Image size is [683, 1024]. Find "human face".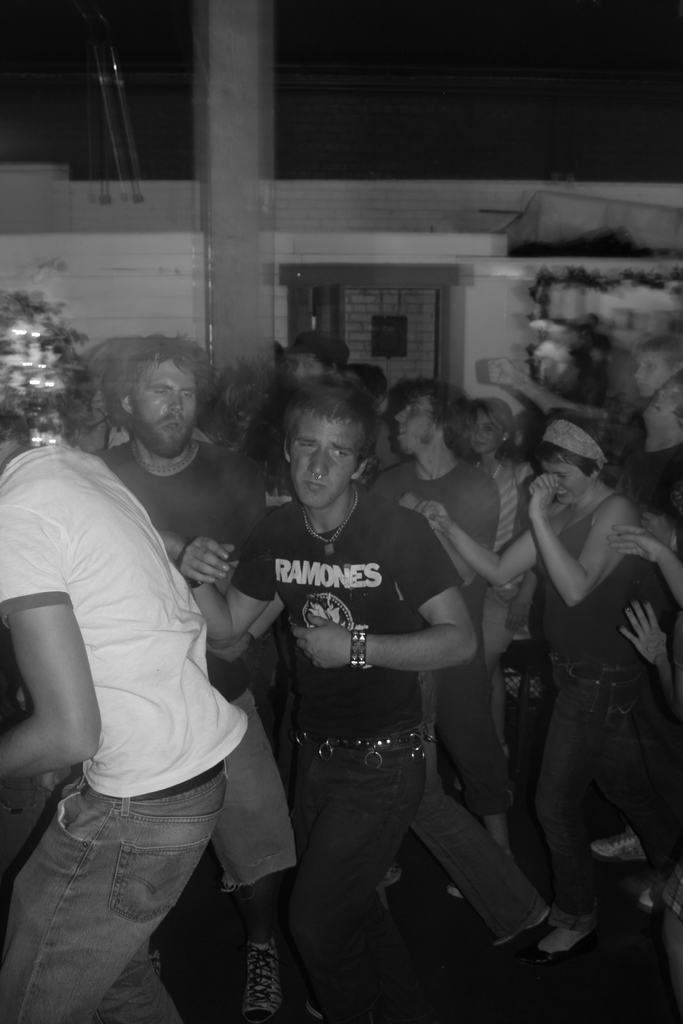
<box>475,403,501,459</box>.
